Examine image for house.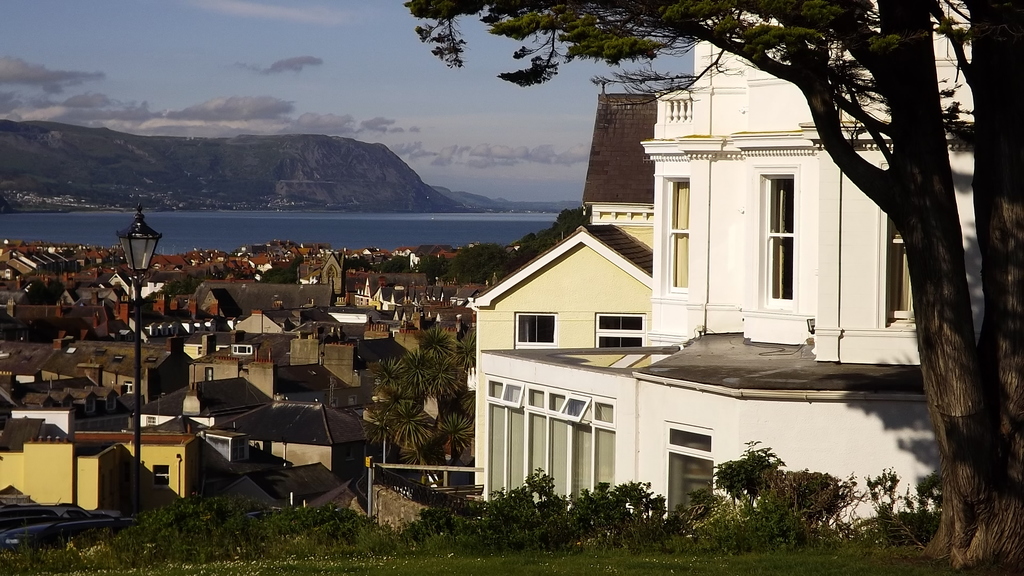
Examination result: l=35, t=334, r=174, b=388.
